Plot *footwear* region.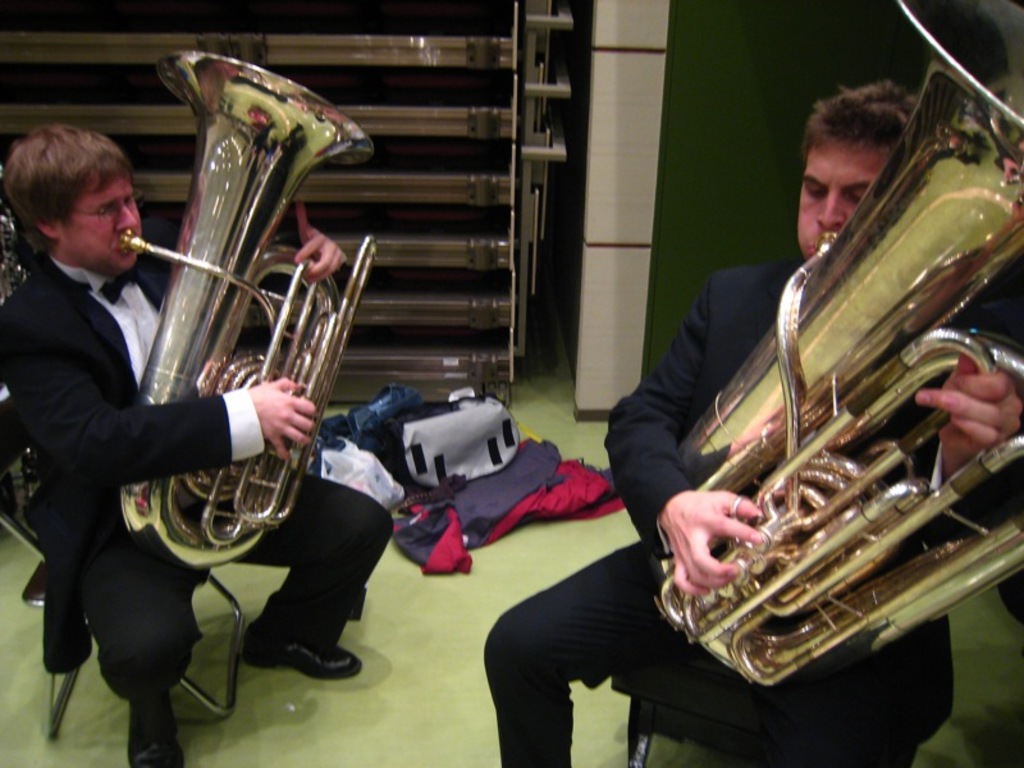
Plotted at [239, 617, 361, 684].
